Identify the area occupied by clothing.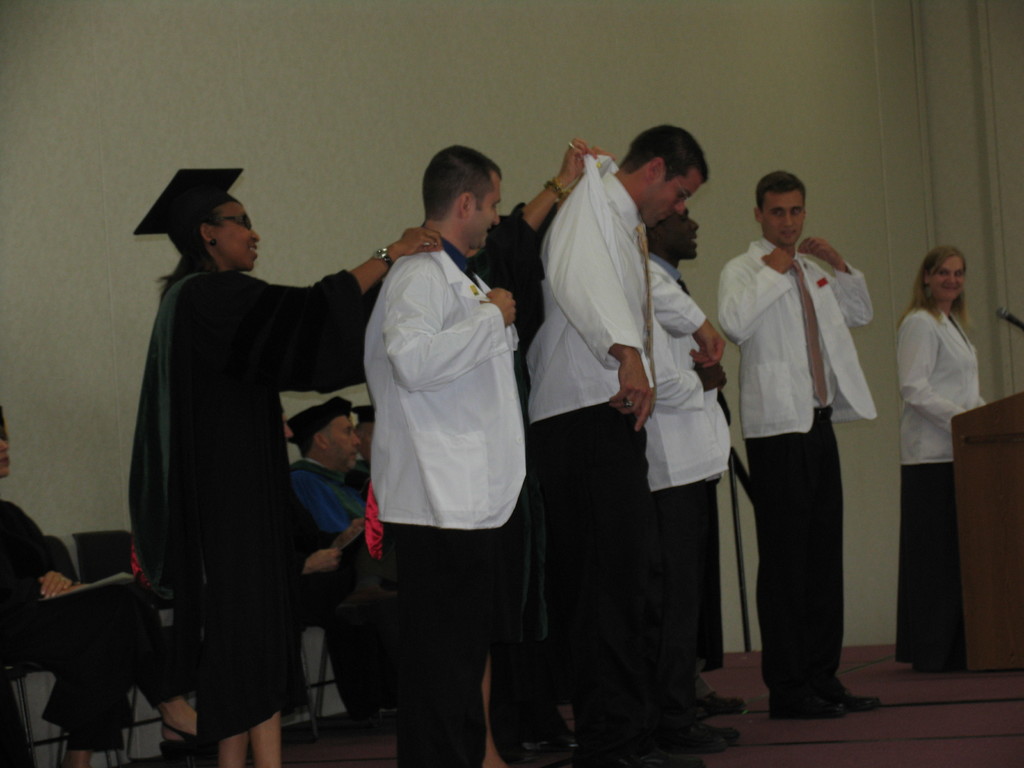
Area: [x1=728, y1=214, x2=885, y2=740].
